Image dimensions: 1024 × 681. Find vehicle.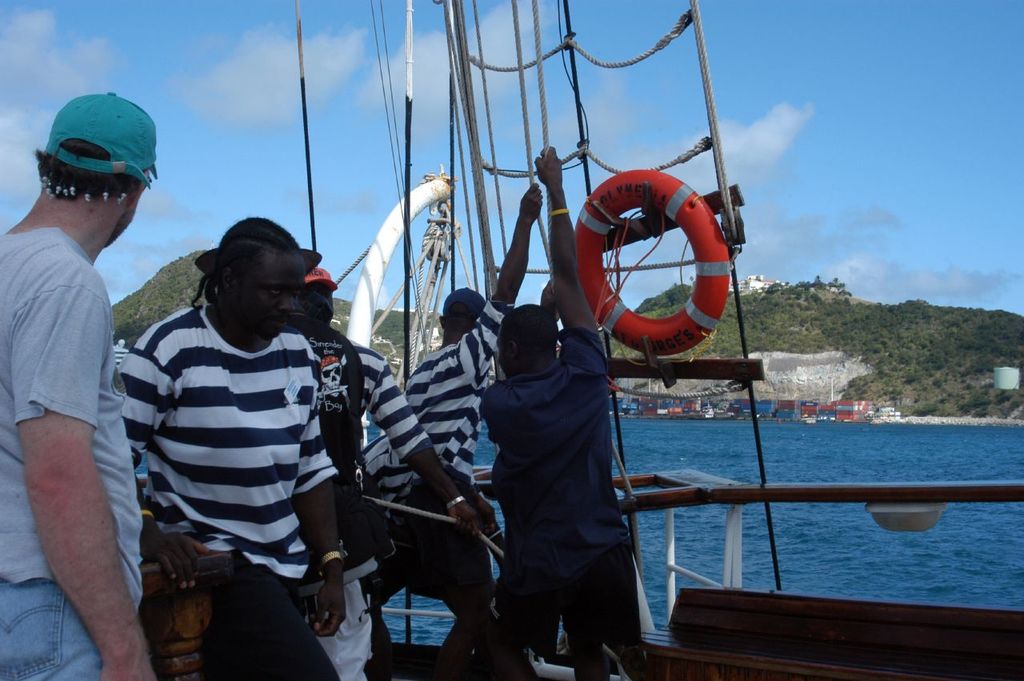
Rect(132, 0, 1023, 680).
